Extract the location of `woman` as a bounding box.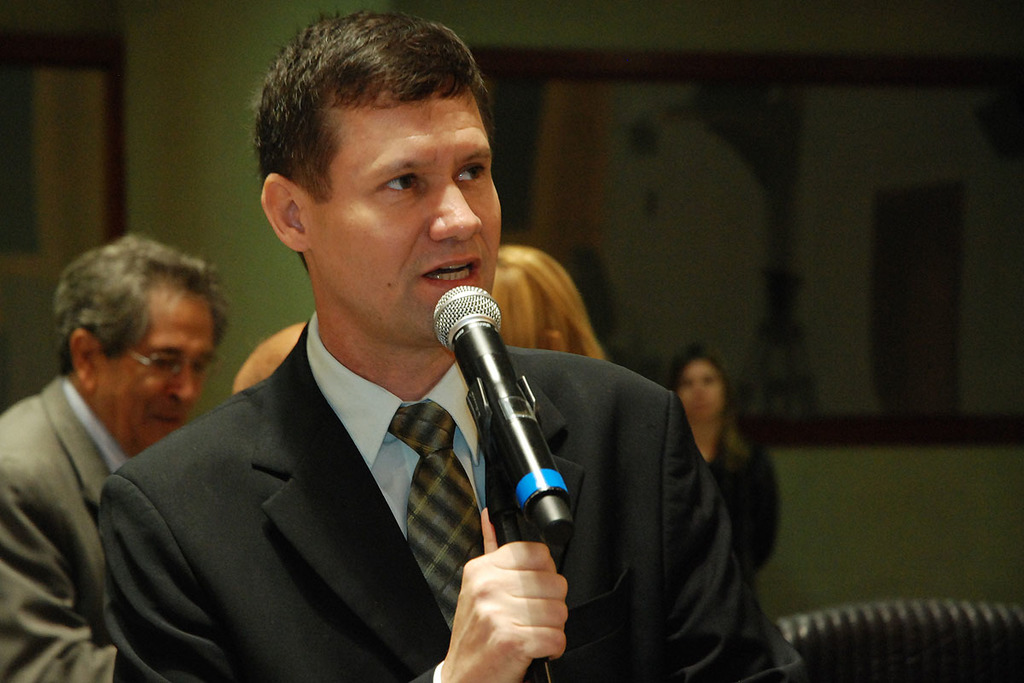
641, 312, 777, 654.
